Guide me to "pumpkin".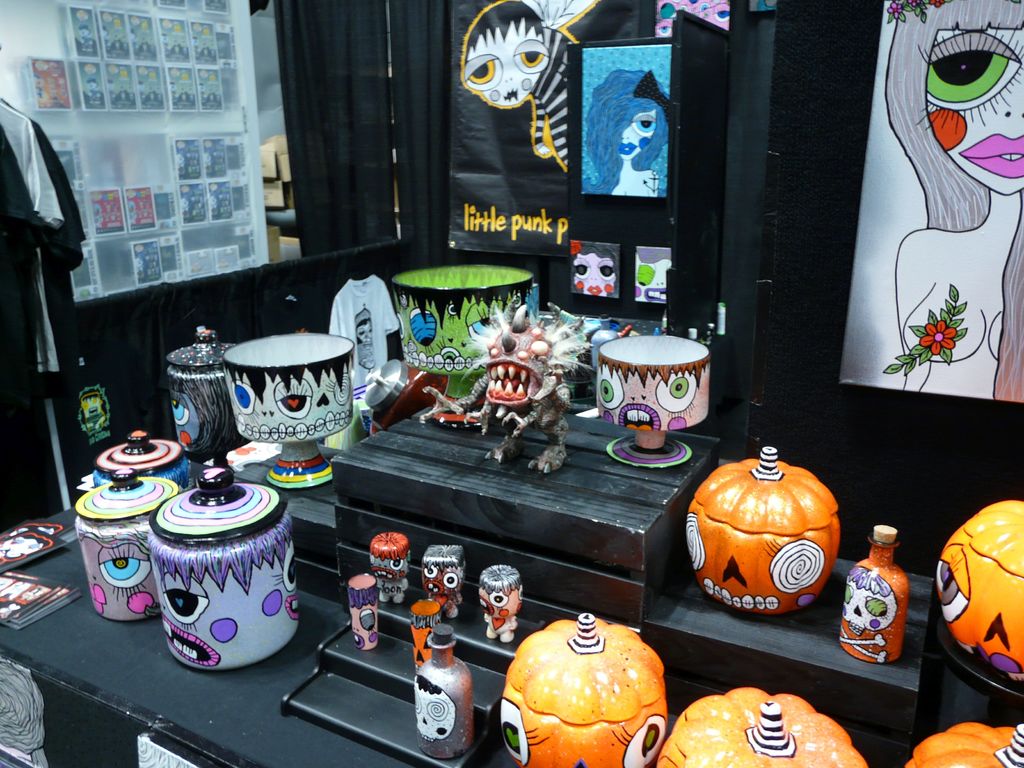
Guidance: 659, 688, 867, 767.
